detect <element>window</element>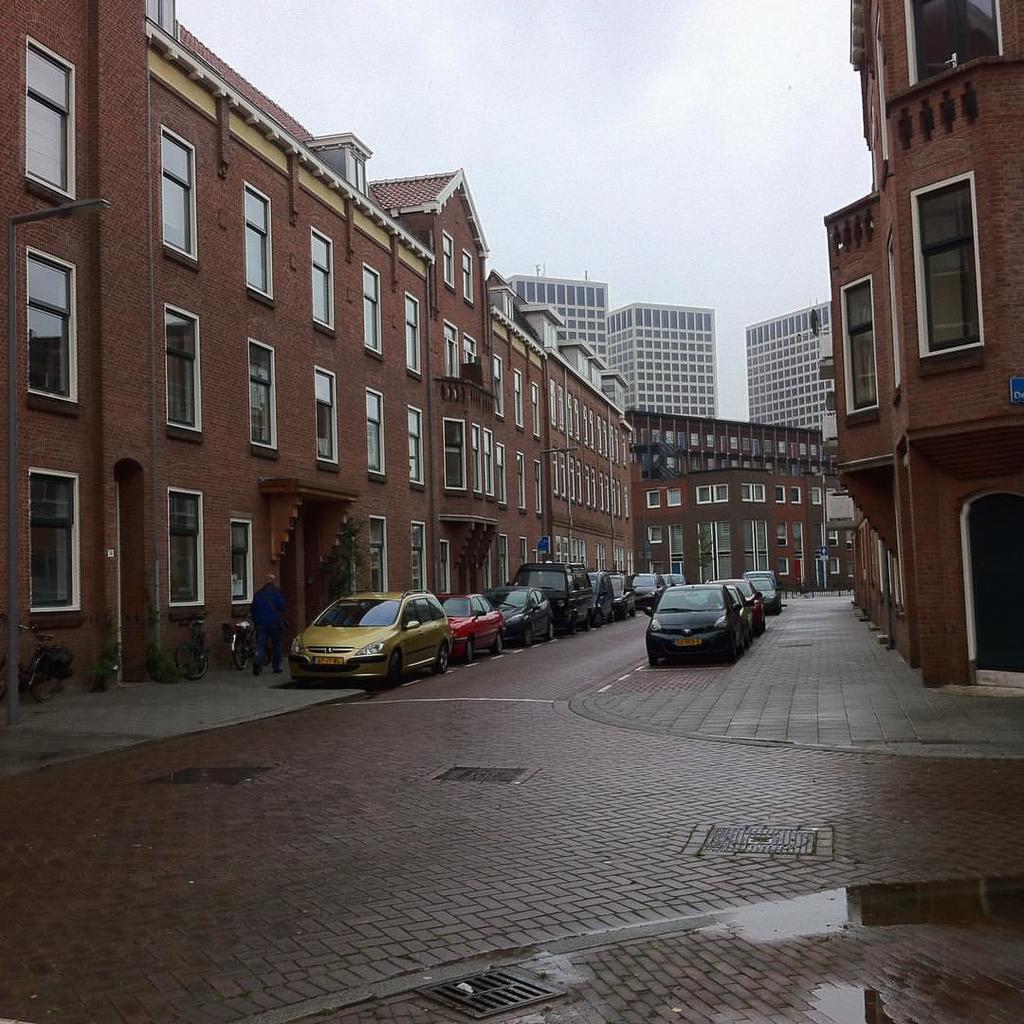
15 238 82 422
